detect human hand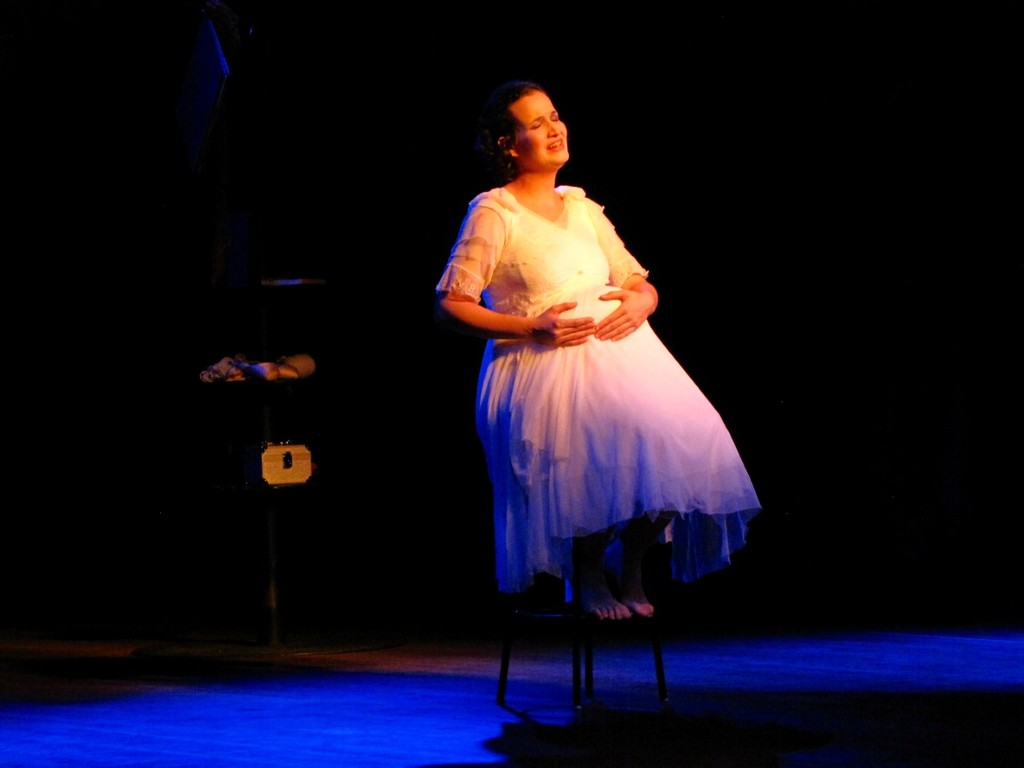
<box>534,302,596,350</box>
